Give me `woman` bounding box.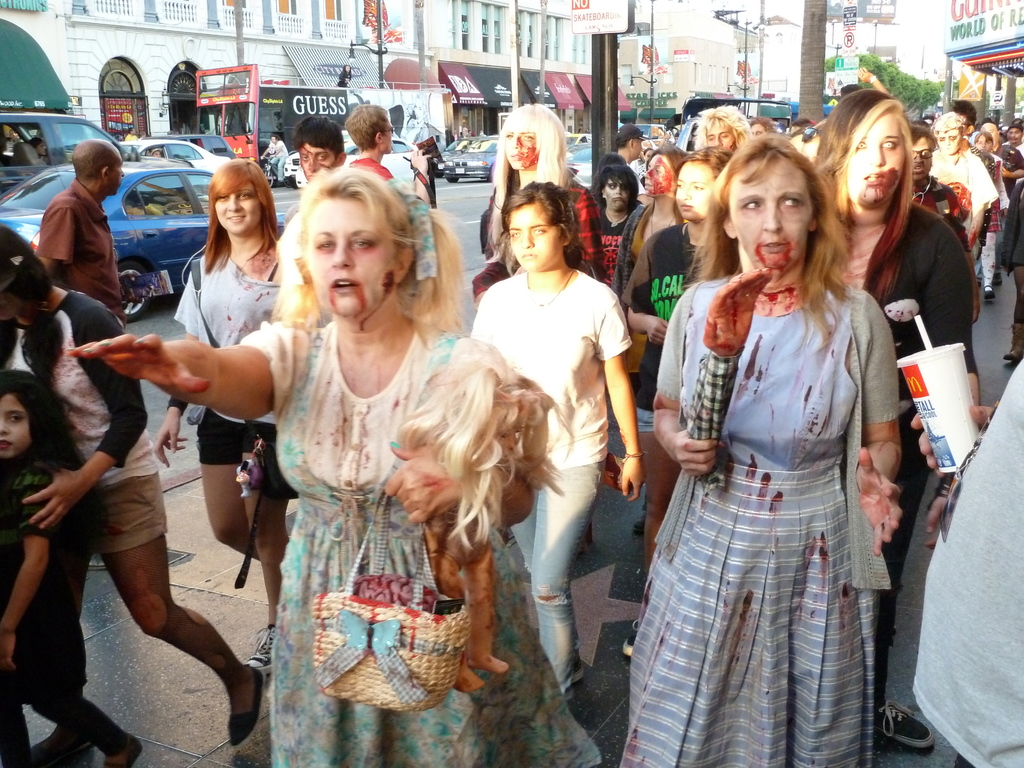
(x1=0, y1=227, x2=262, y2=749).
